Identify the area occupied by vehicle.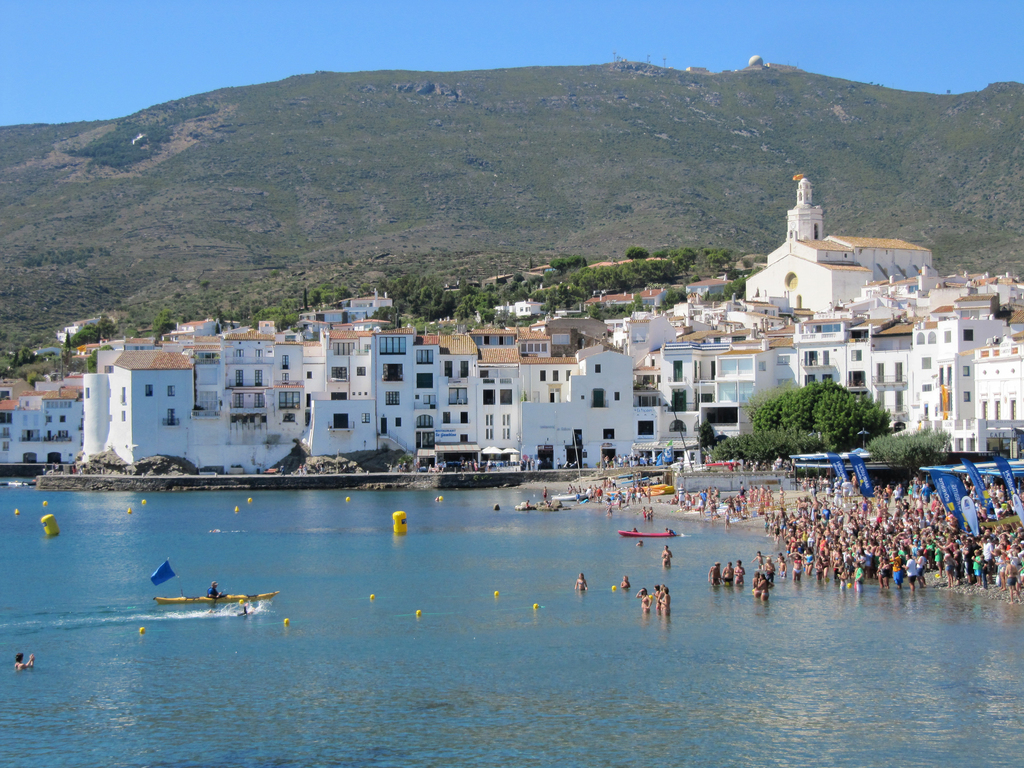
Area: (left=616, top=527, right=680, bottom=540).
